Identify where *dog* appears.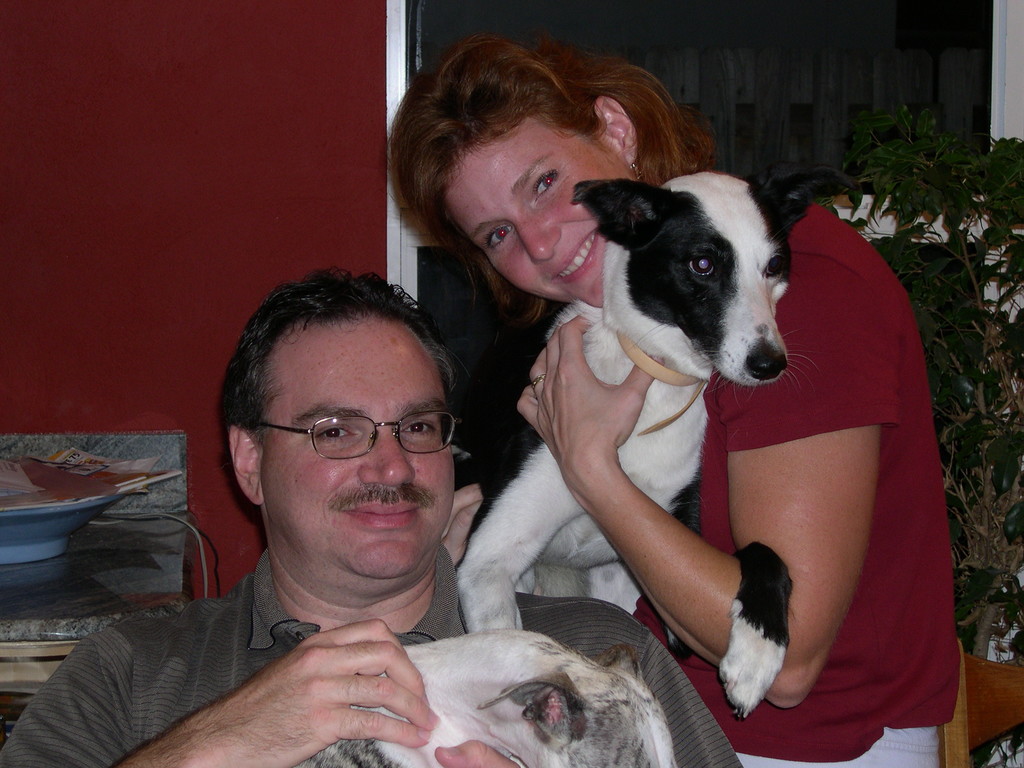
Appears at detection(447, 169, 817, 722).
